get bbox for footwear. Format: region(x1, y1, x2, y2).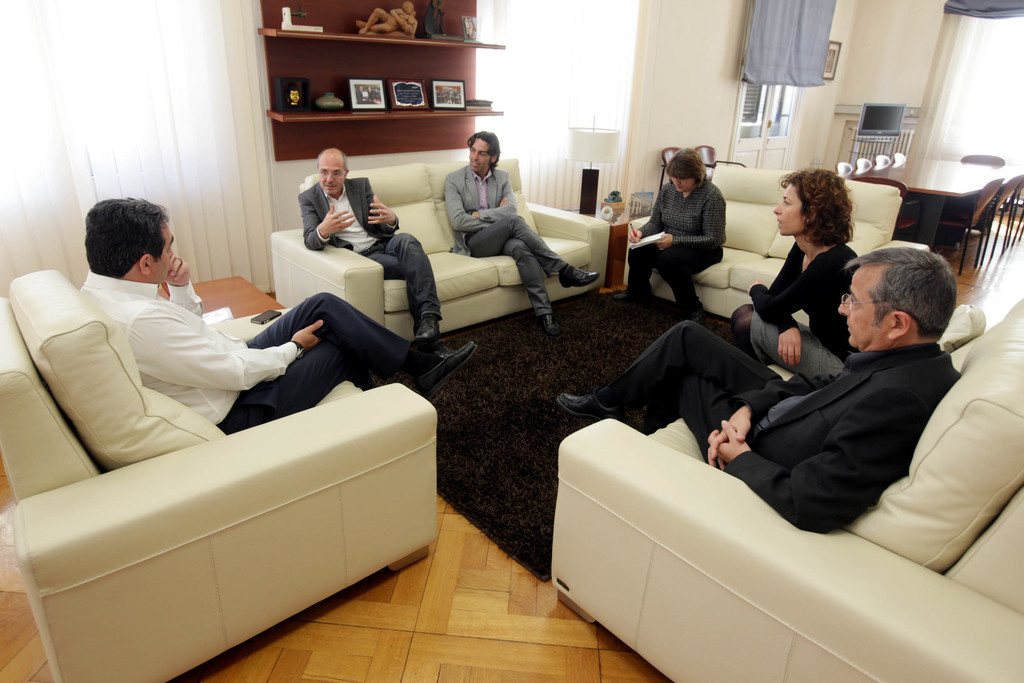
region(413, 311, 452, 339).
